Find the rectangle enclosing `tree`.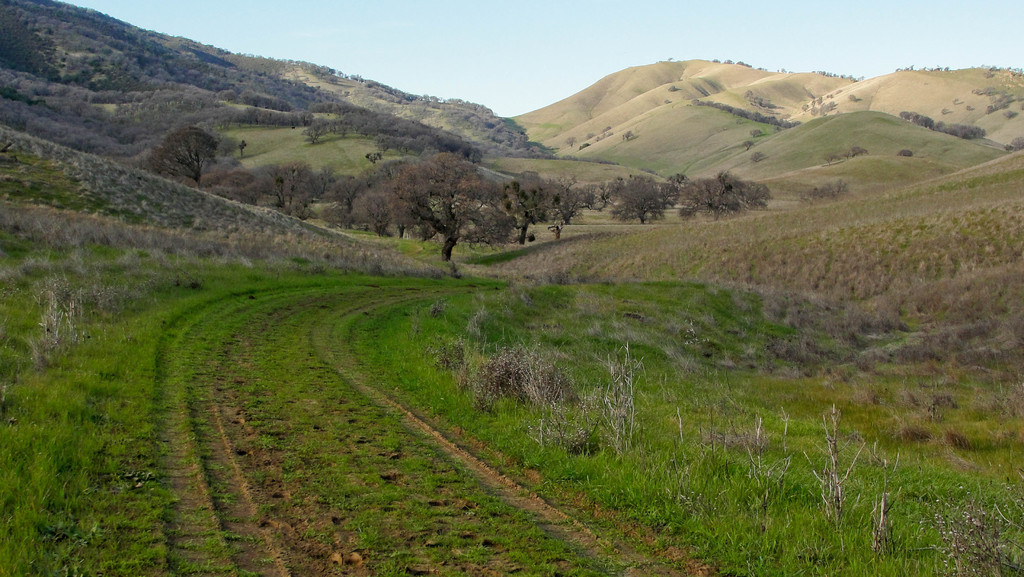
(0, 4, 69, 85).
